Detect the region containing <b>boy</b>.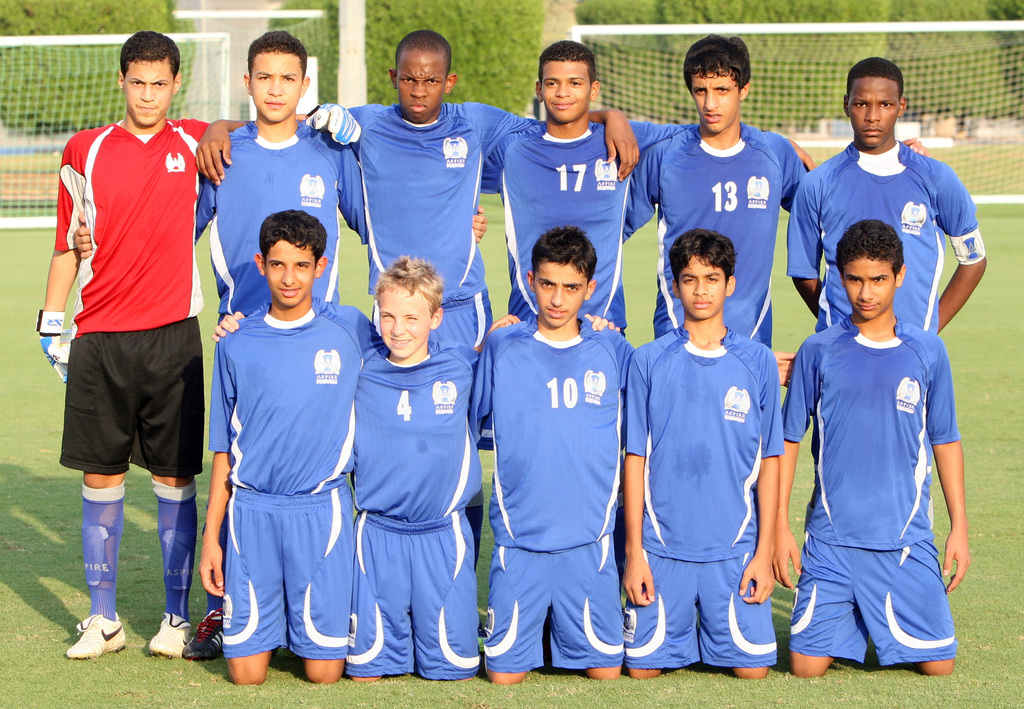
[477,35,808,337].
